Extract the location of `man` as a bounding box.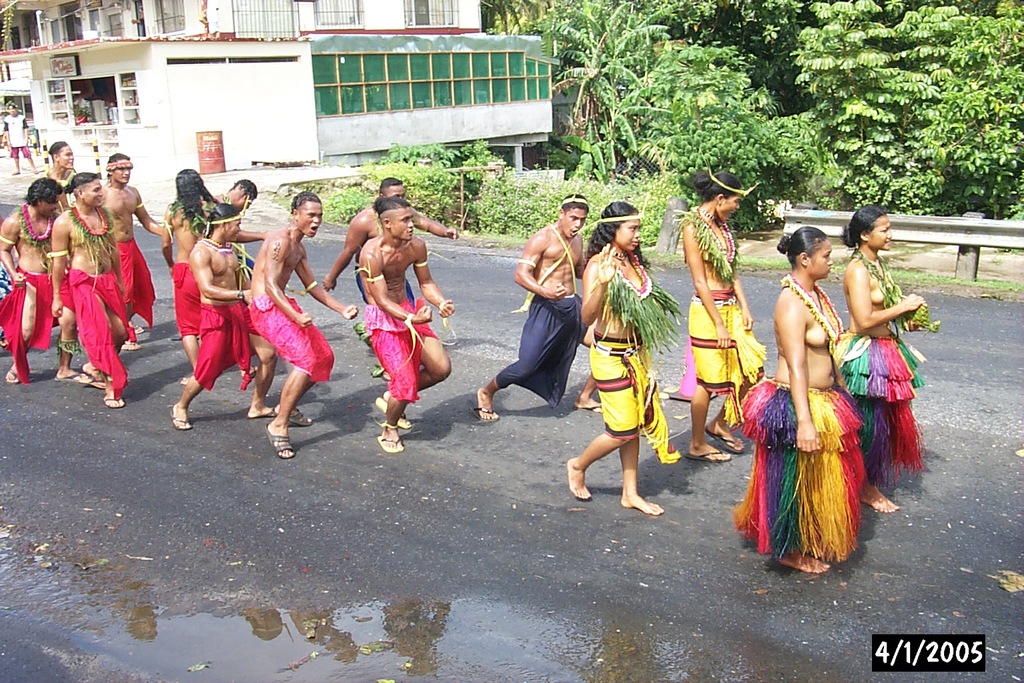
(98,152,163,351).
